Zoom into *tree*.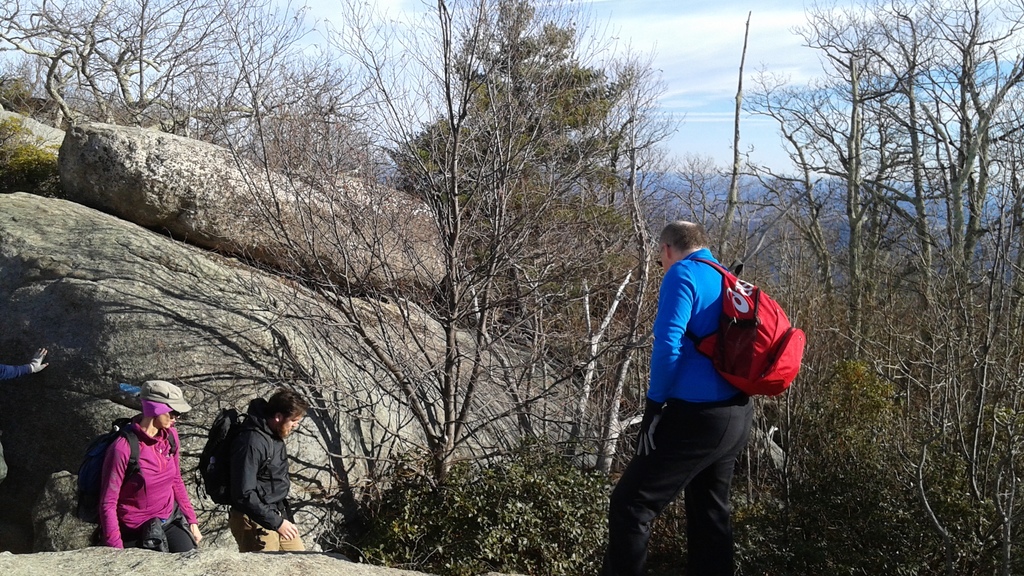
Zoom target: 388 0 670 451.
